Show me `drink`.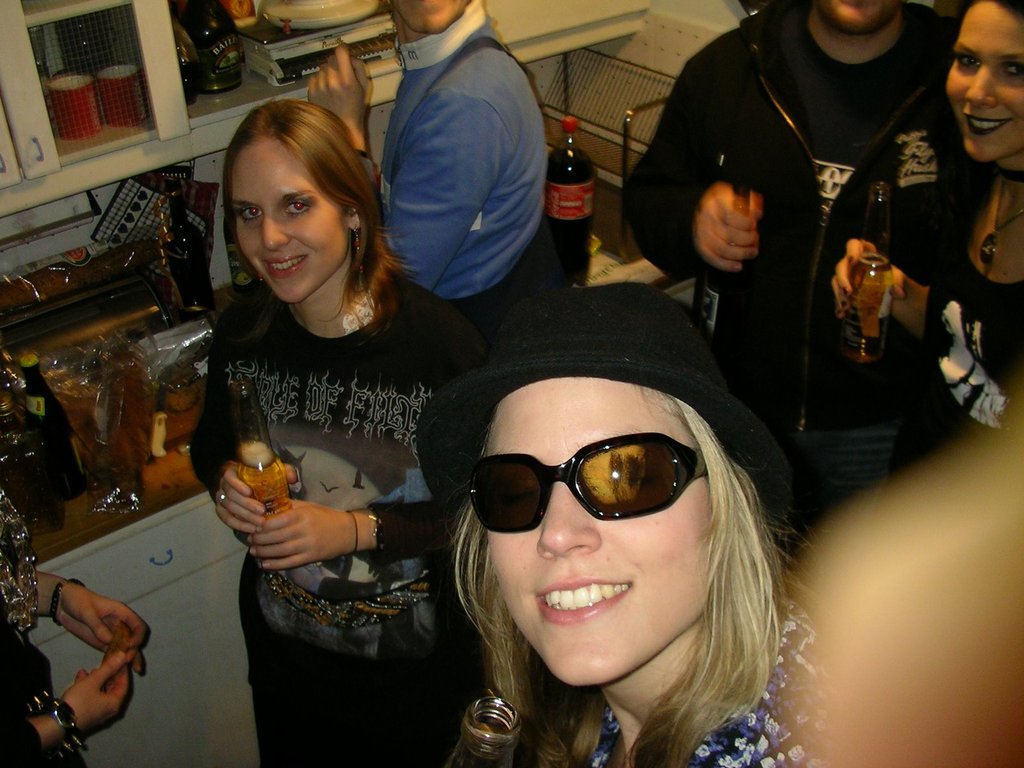
`drink` is here: [left=29, top=353, right=89, bottom=503].
